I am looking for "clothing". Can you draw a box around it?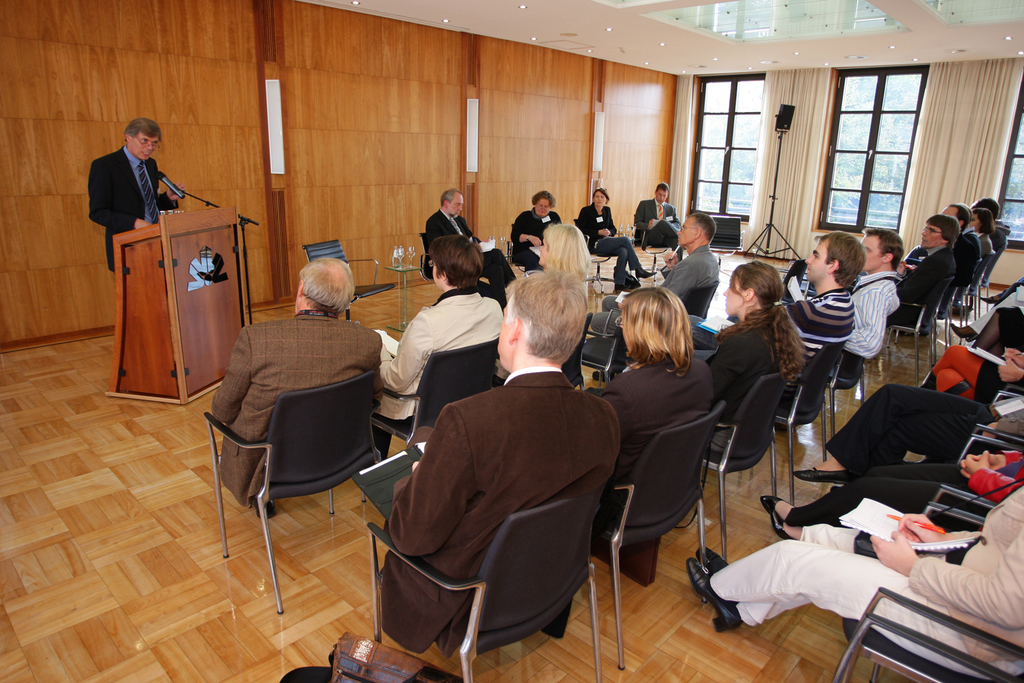
Sure, the bounding box is pyautogui.locateOnScreen(594, 251, 717, 335).
